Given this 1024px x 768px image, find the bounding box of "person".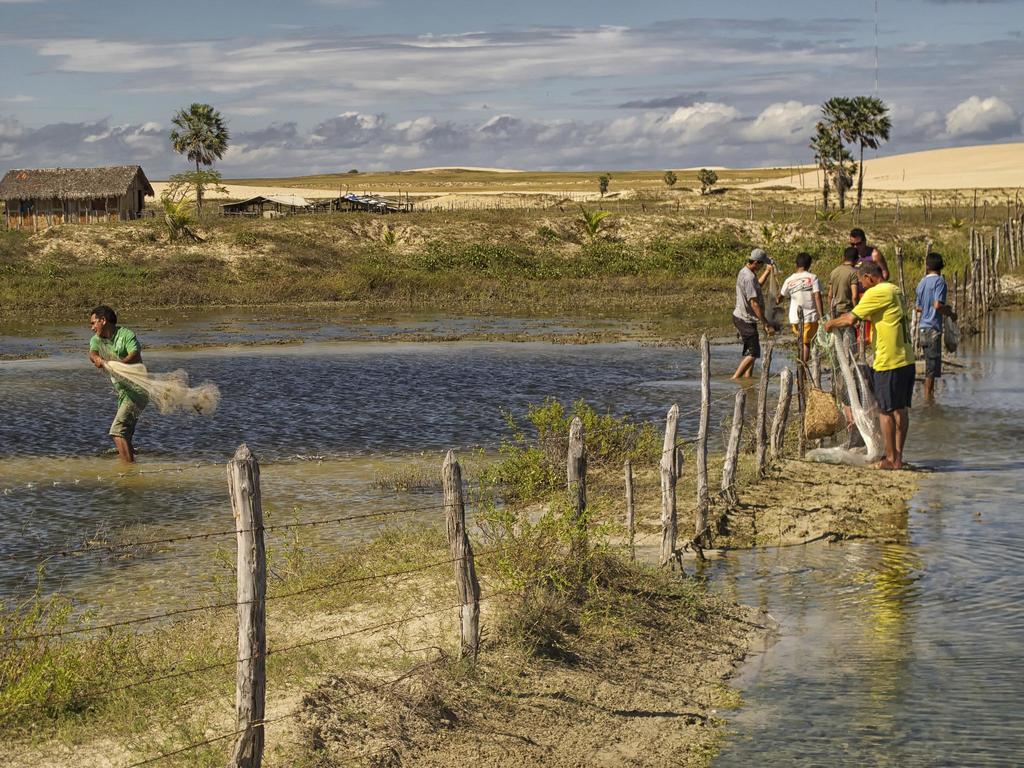
l=776, t=252, r=820, b=364.
